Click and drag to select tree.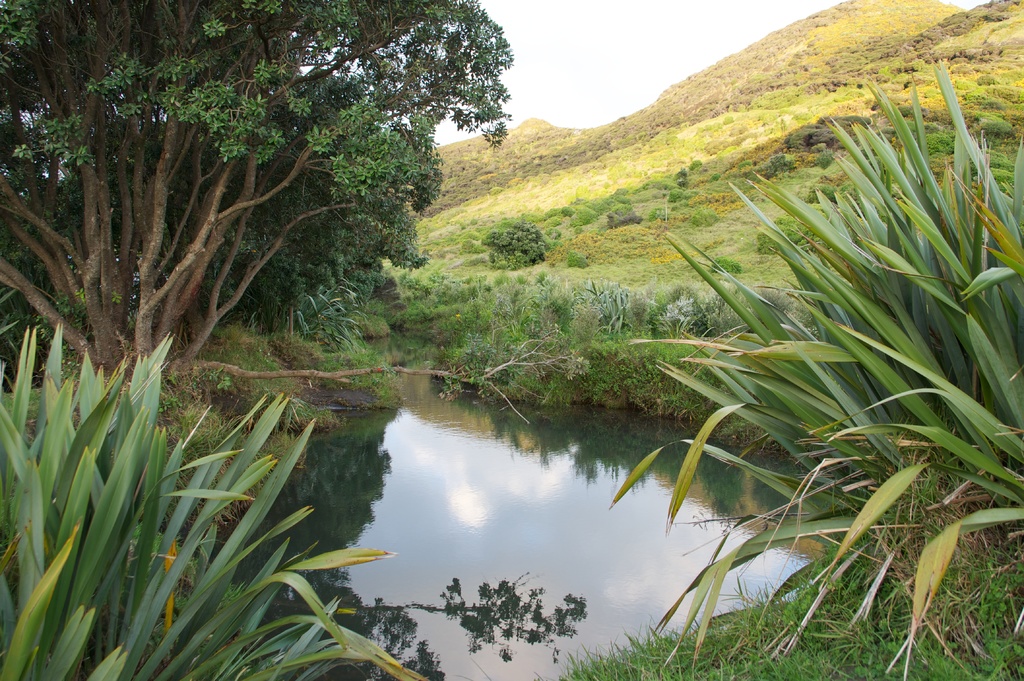
Selection: bbox=(44, 15, 494, 403).
